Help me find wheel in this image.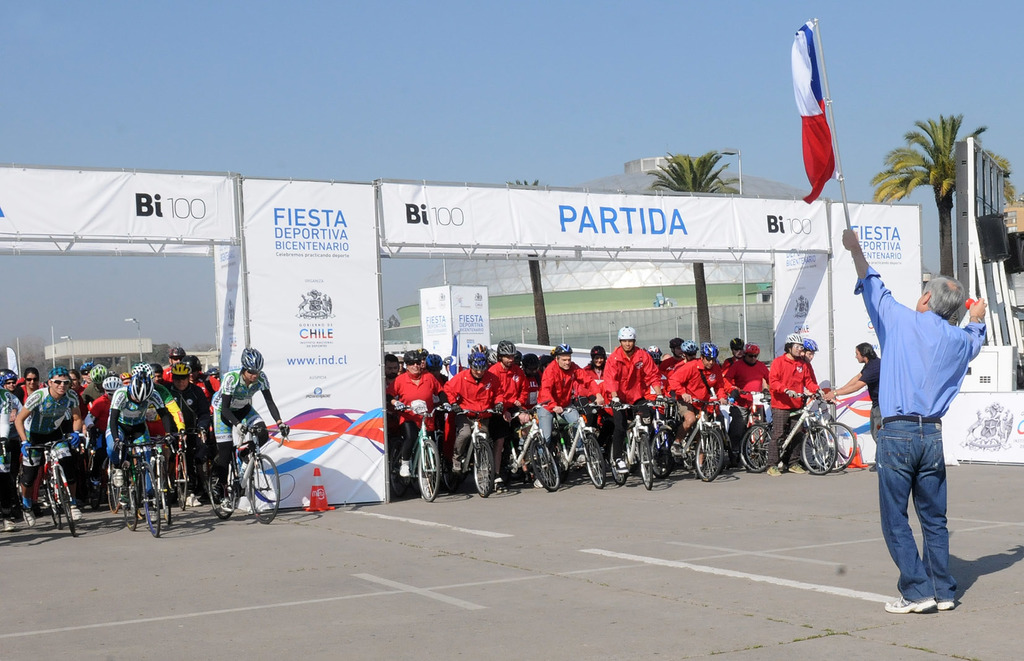
Found it: pyautogui.locateOnScreen(814, 421, 857, 470).
